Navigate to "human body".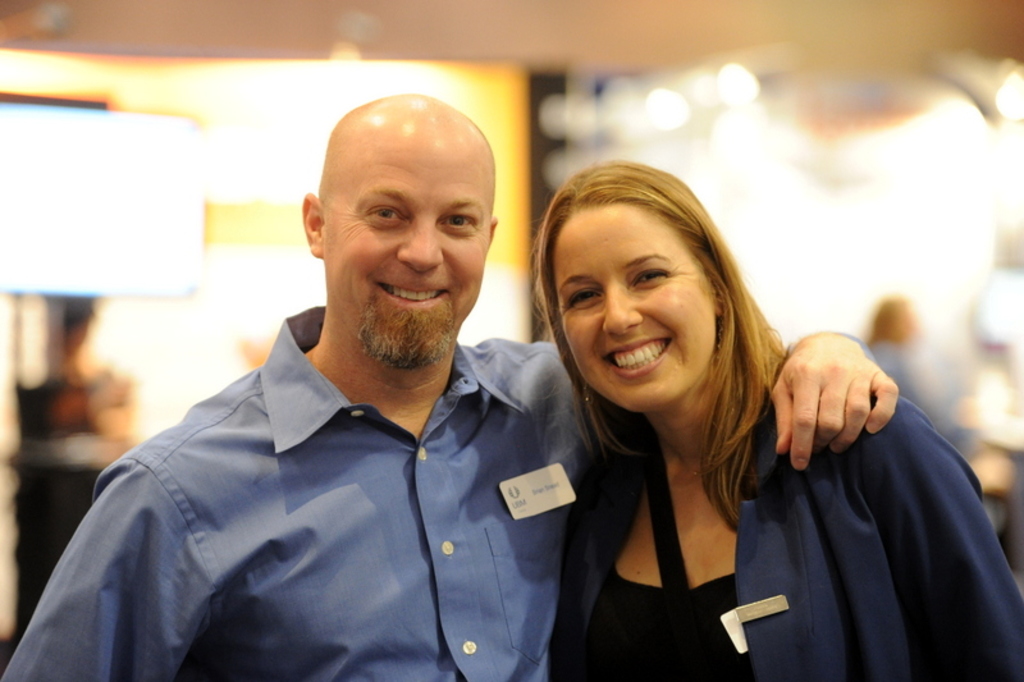
Navigation target: box(0, 78, 897, 674).
